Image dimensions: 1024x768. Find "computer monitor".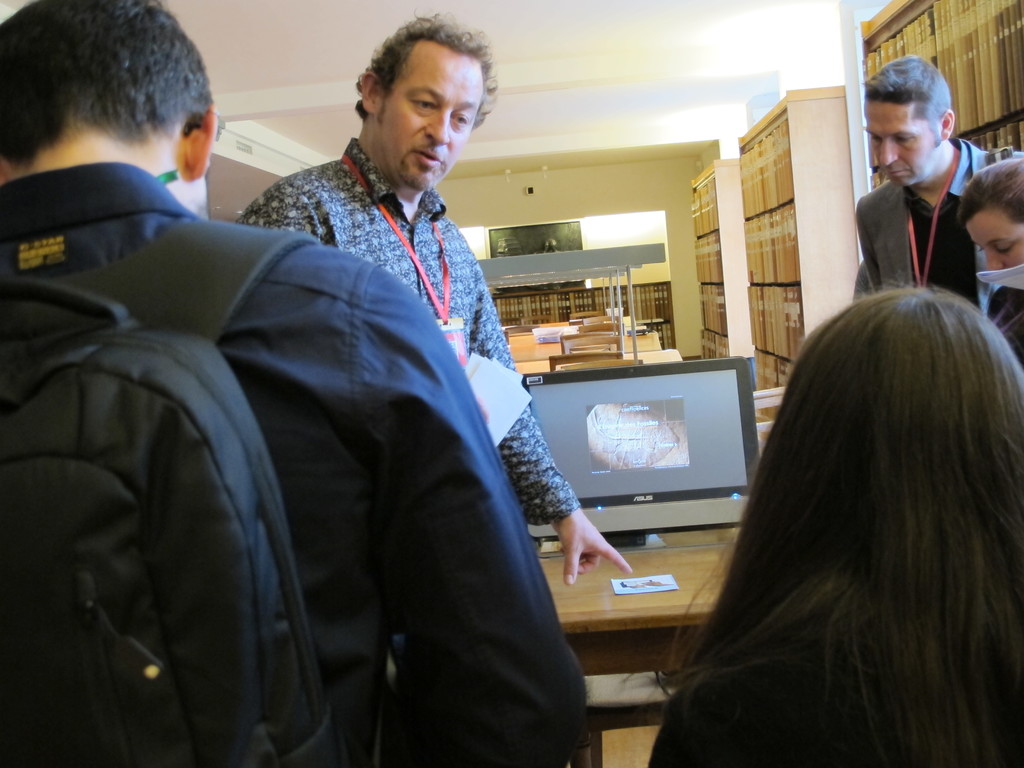
bbox=(549, 372, 763, 547).
